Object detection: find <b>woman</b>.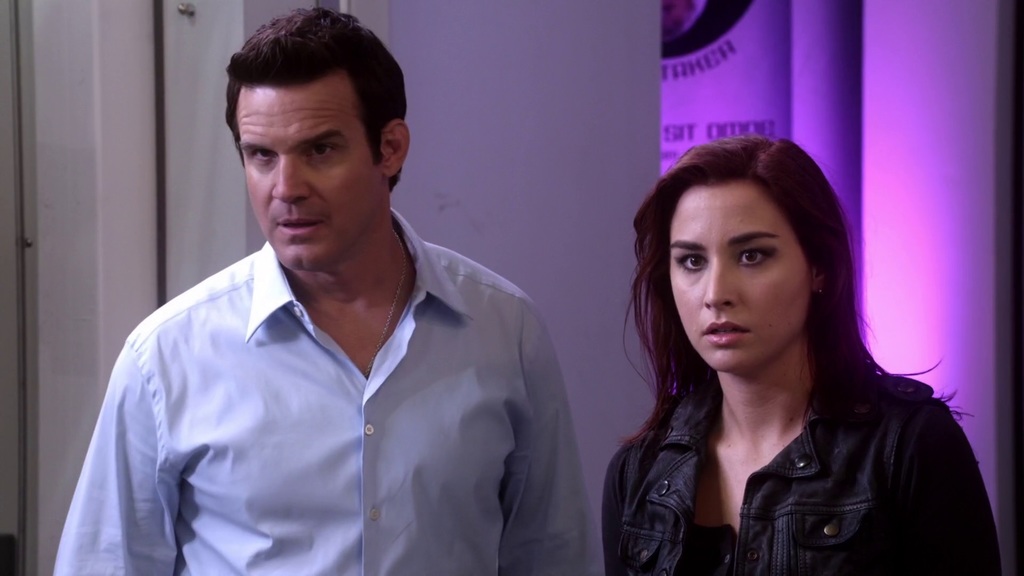
detection(586, 136, 999, 566).
